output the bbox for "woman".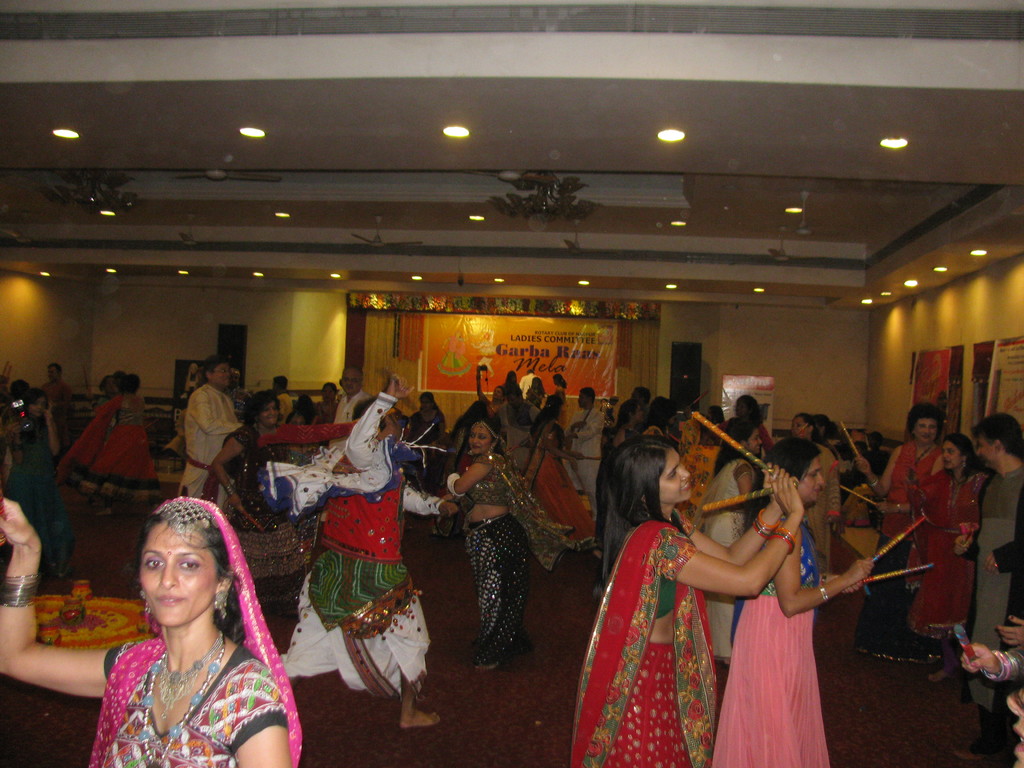
l=644, t=395, r=678, b=435.
